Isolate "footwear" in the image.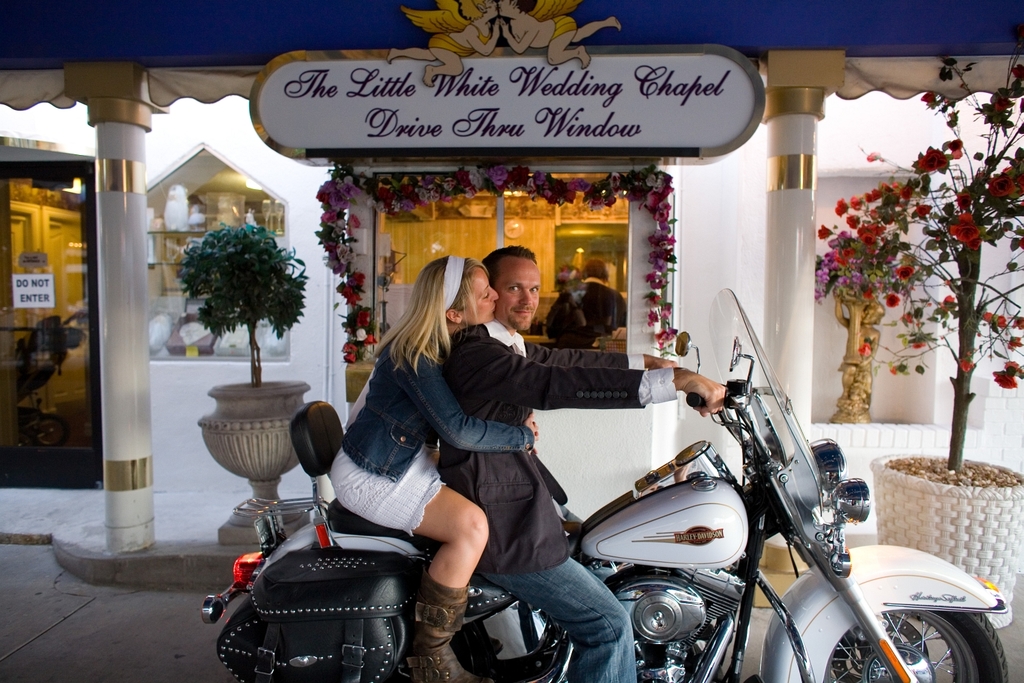
Isolated region: l=414, t=572, r=467, b=674.
